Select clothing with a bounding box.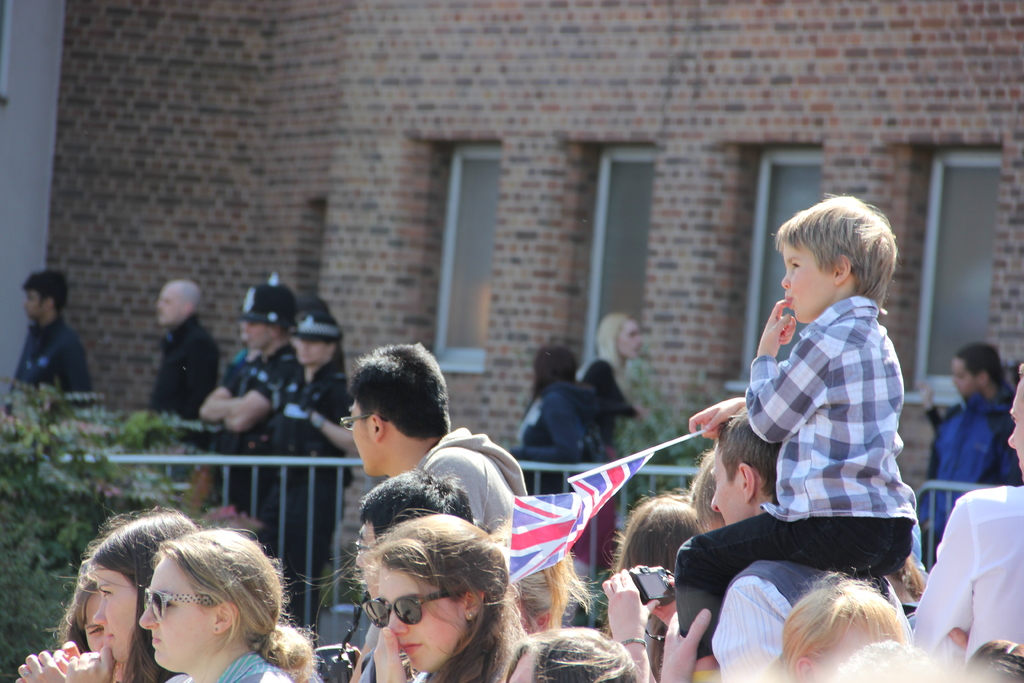
(left=911, top=477, right=1023, bottom=679).
